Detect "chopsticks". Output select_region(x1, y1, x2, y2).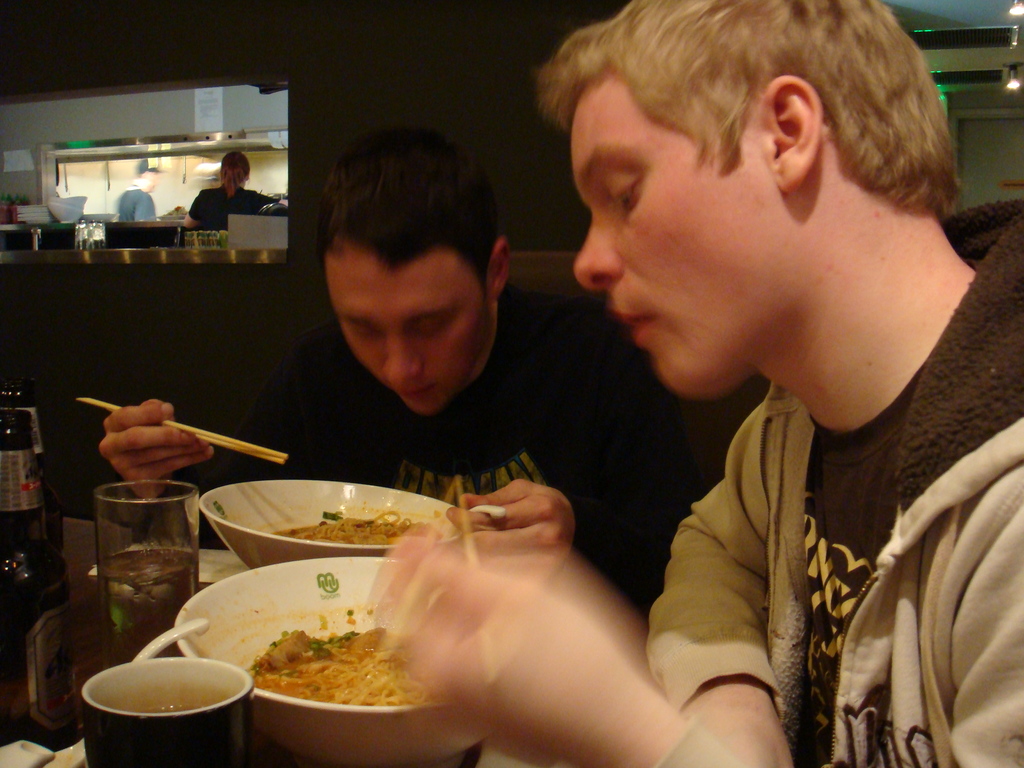
select_region(66, 395, 296, 514).
